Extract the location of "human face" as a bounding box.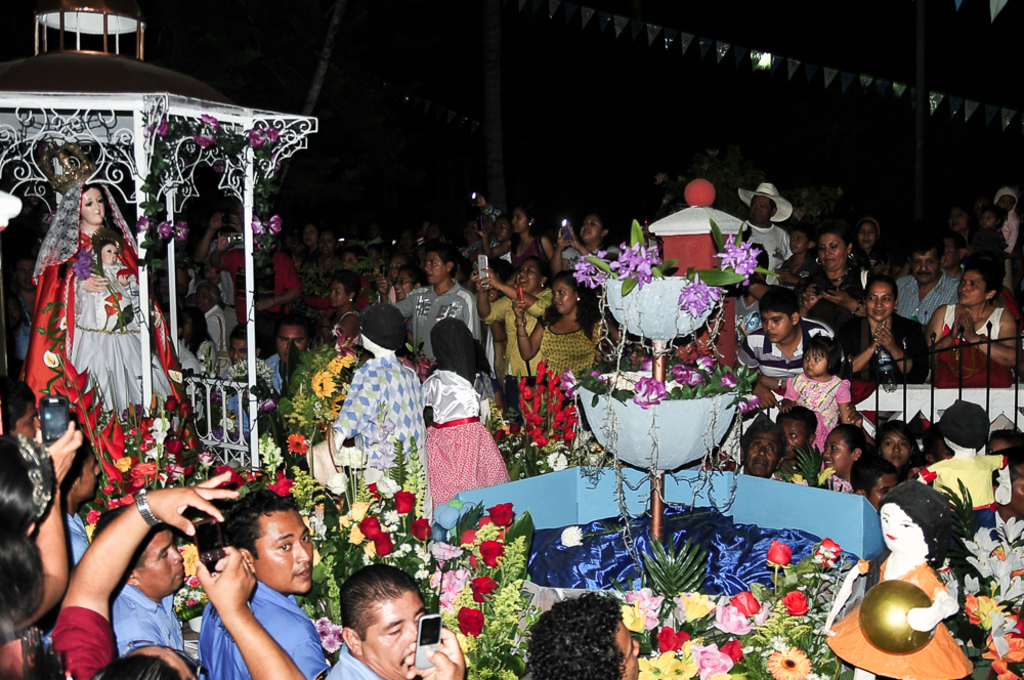
<box>136,529,189,596</box>.
